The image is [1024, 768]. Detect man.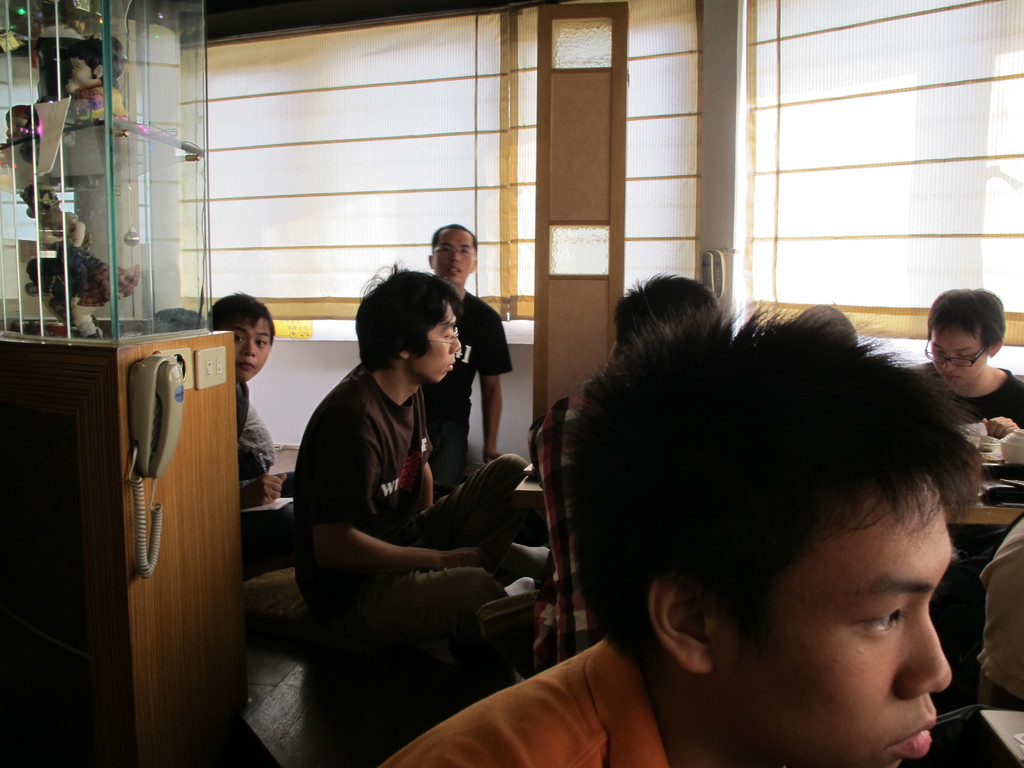
Detection: 904,282,1023,442.
